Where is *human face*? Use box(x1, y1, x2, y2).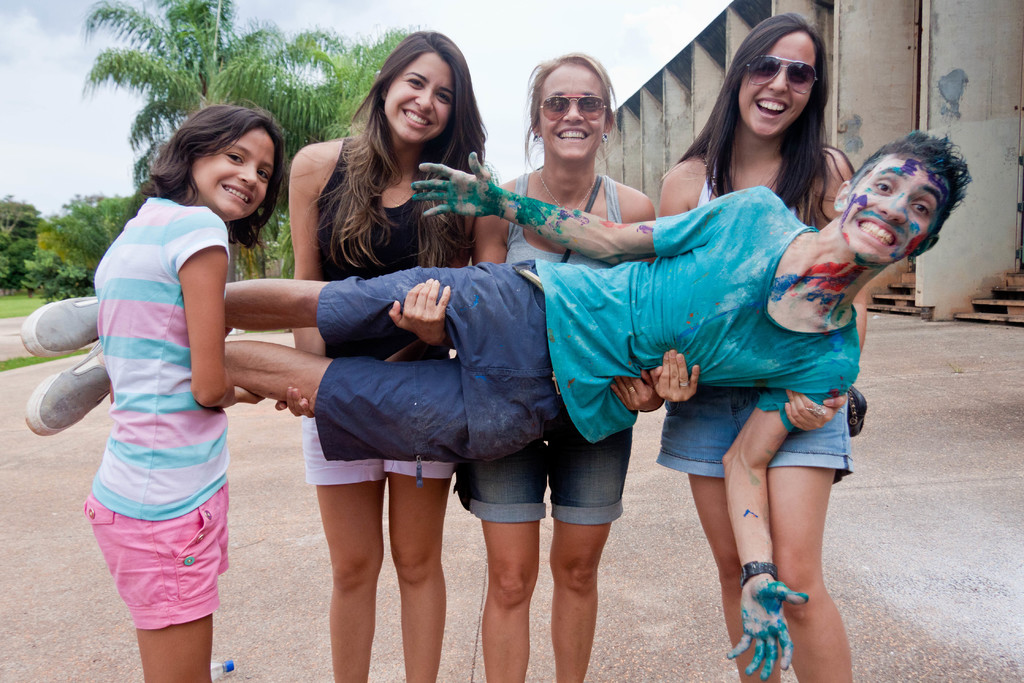
box(383, 47, 456, 143).
